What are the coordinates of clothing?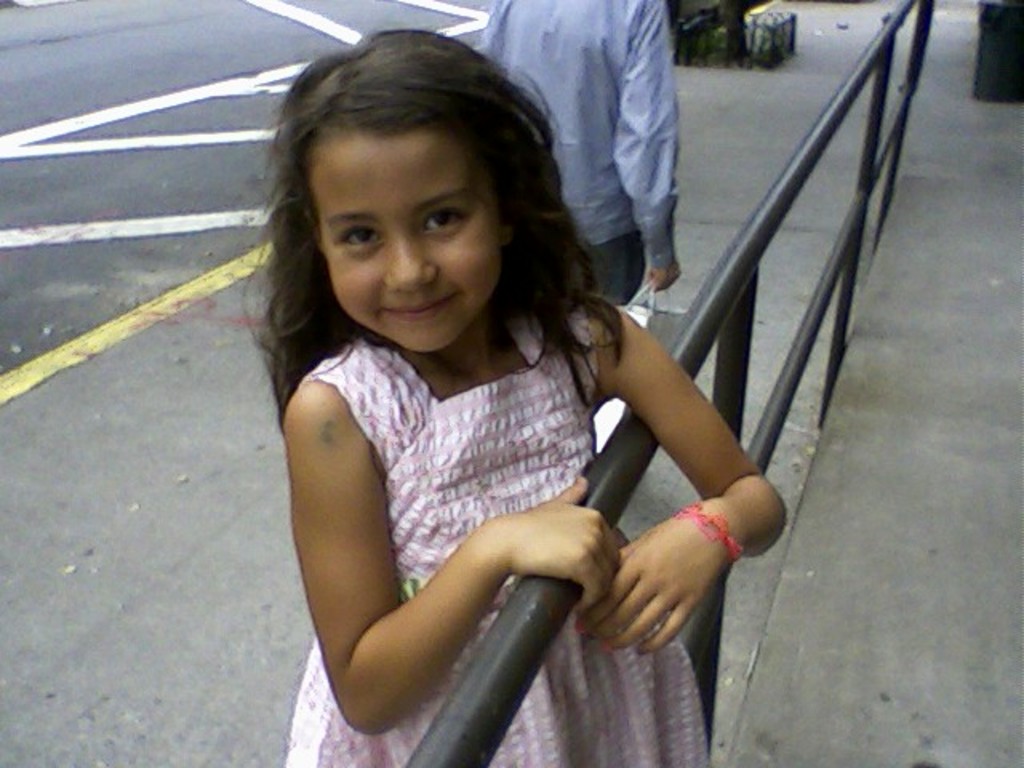
<box>579,221,642,306</box>.
